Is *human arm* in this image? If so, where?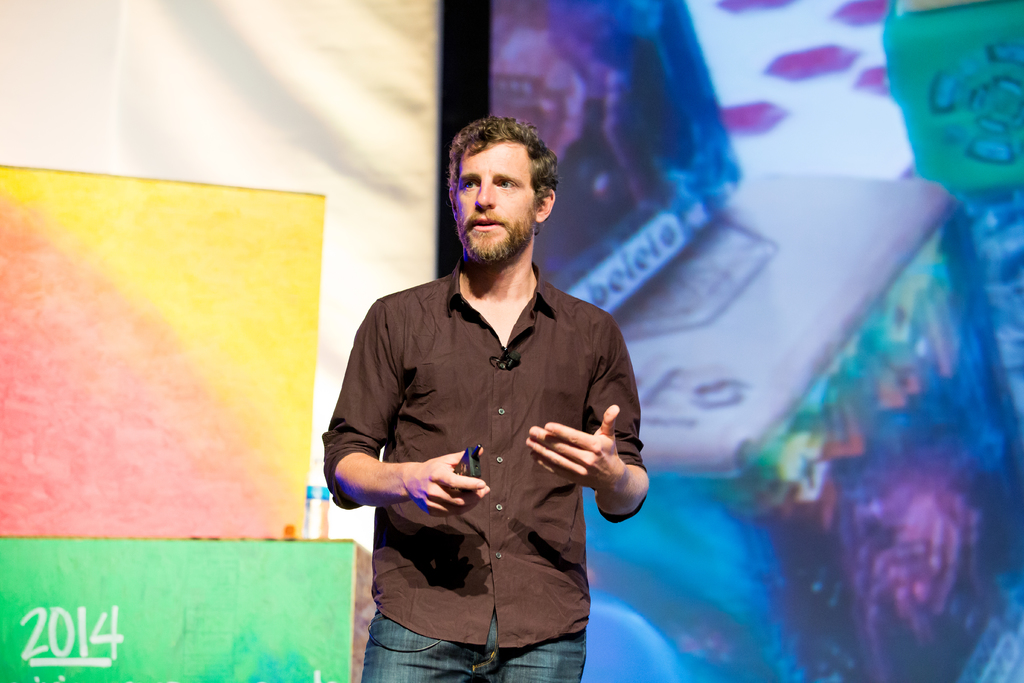
Yes, at bbox=(548, 383, 657, 563).
